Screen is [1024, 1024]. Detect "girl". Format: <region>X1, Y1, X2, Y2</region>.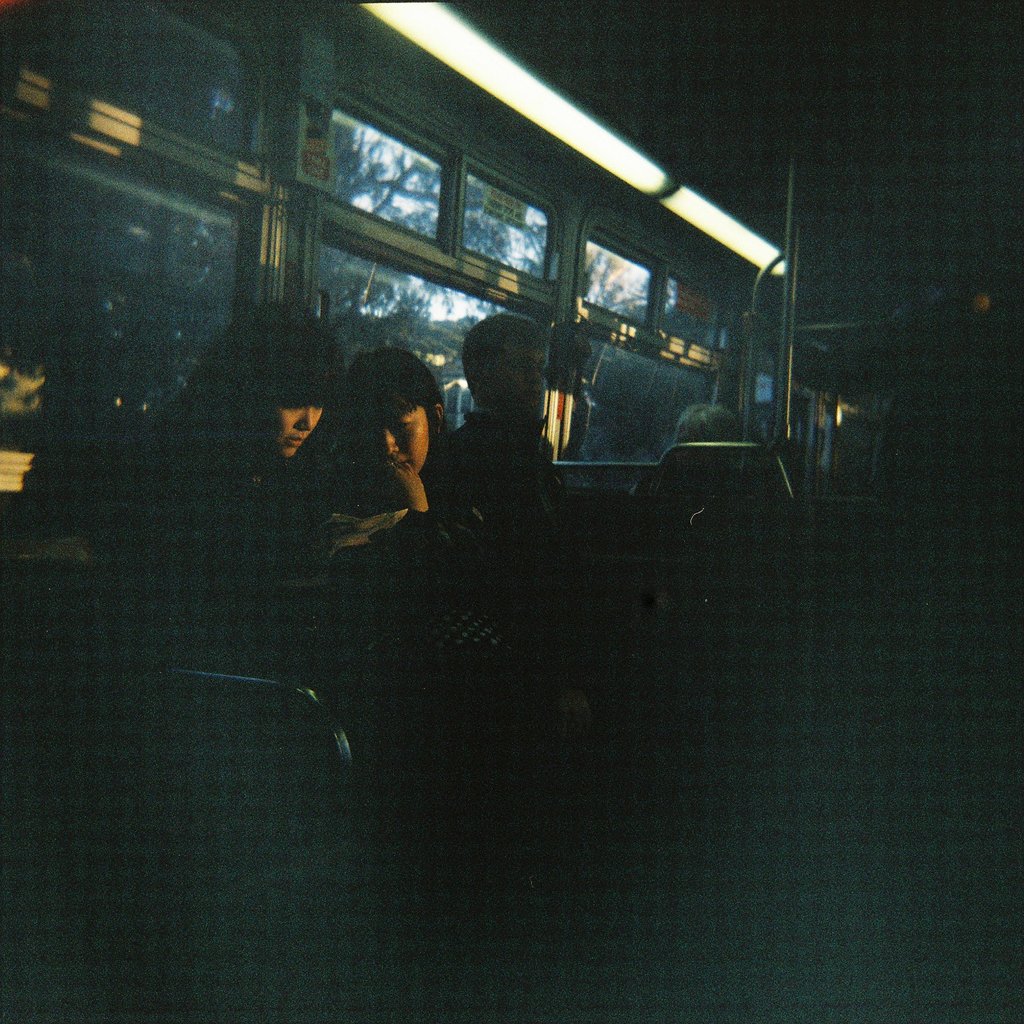
<region>331, 338, 483, 574</region>.
